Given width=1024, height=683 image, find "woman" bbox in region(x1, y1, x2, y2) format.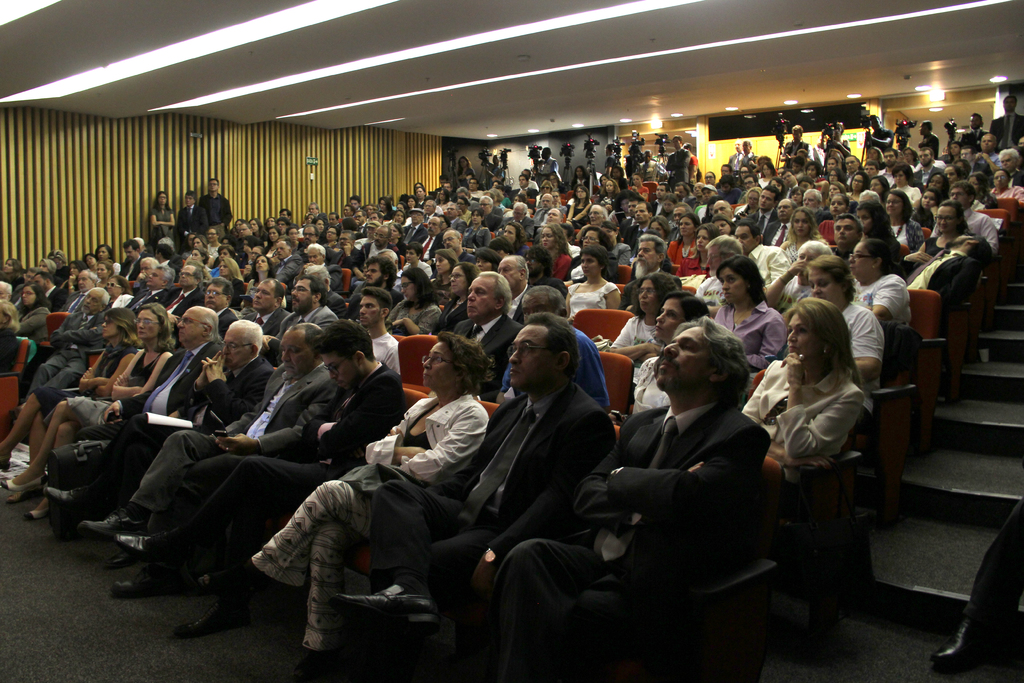
region(881, 190, 926, 250).
